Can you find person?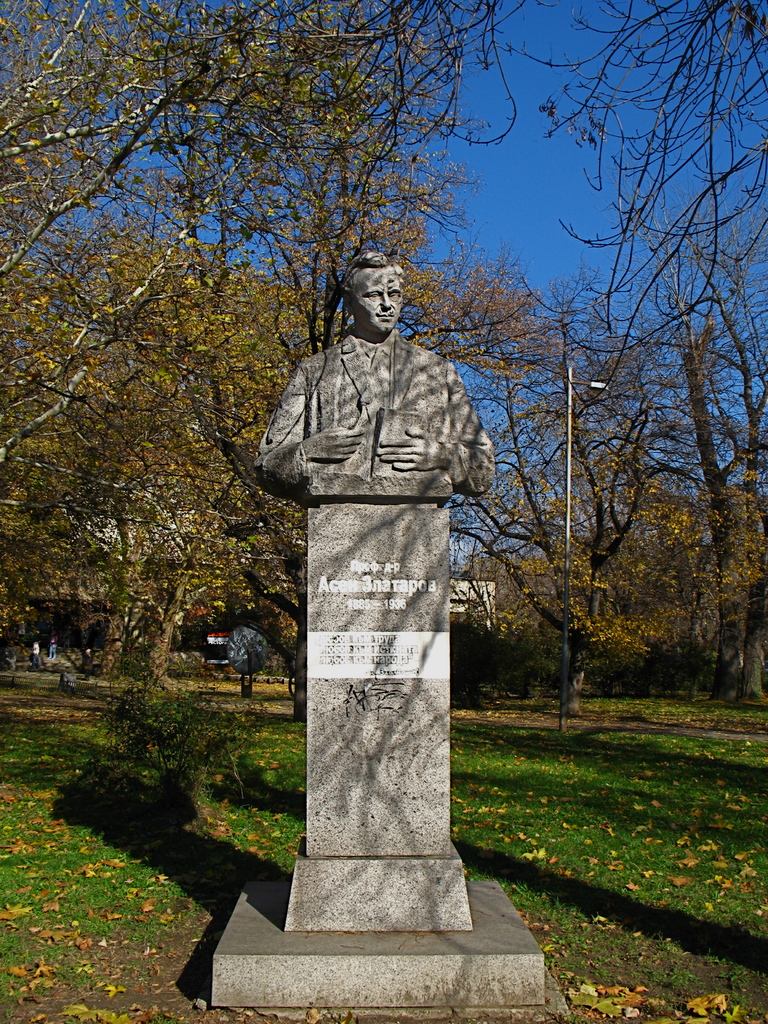
Yes, bounding box: box=[49, 637, 58, 659].
